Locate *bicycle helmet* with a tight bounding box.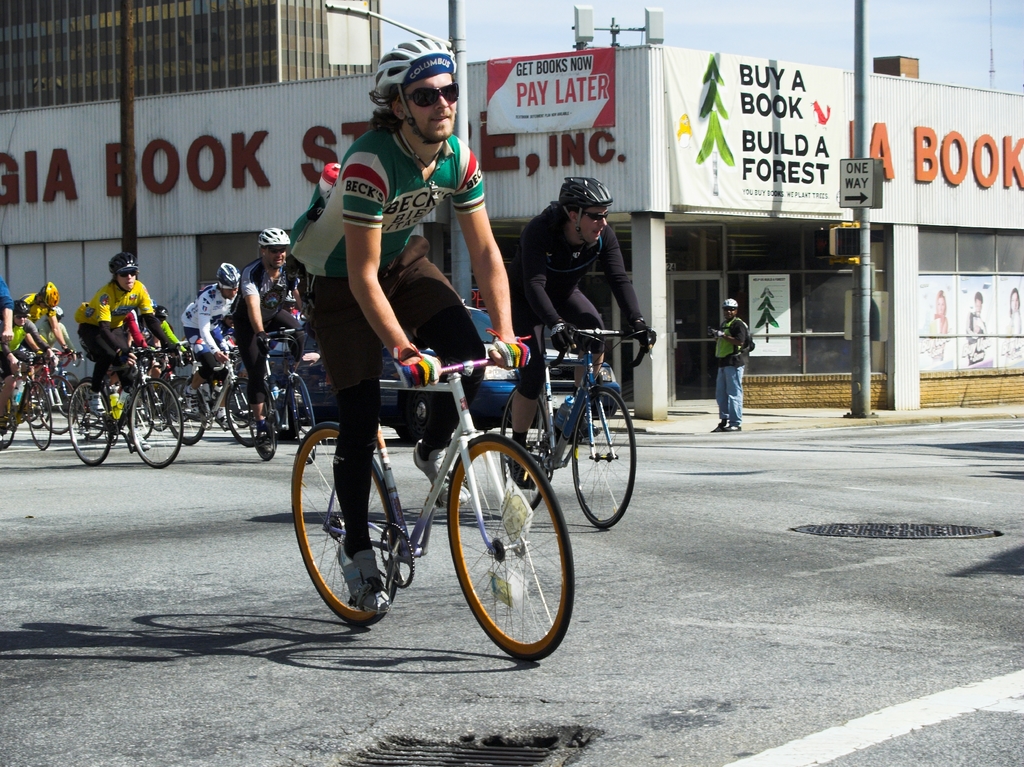
372, 39, 458, 92.
